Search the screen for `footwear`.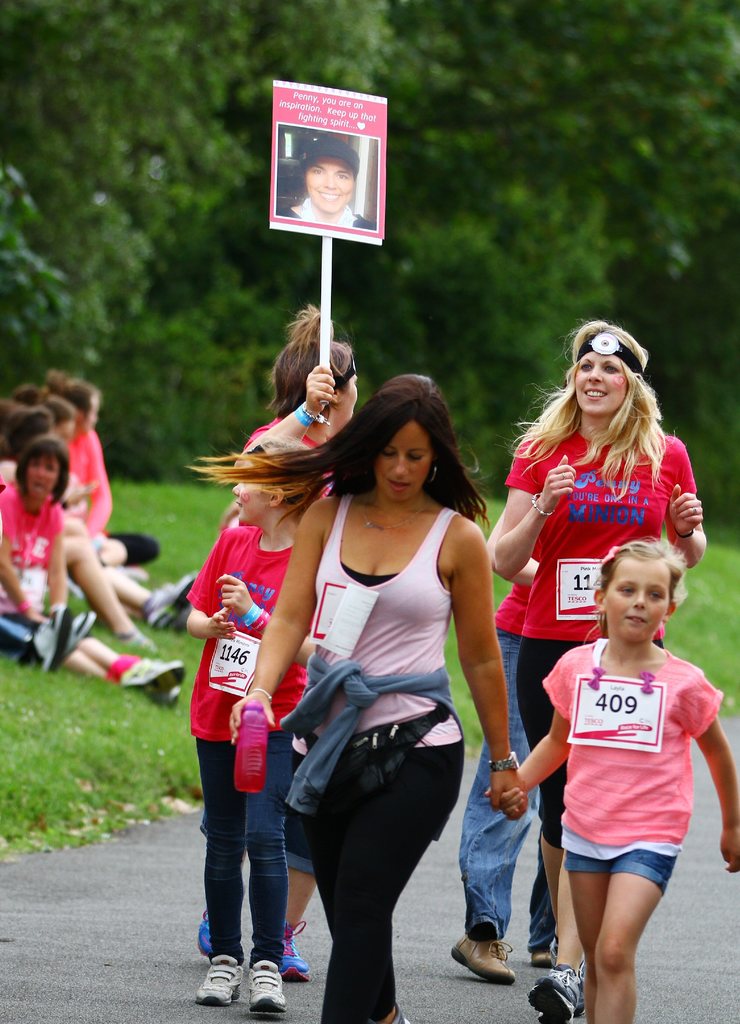
Found at [x1=279, y1=922, x2=318, y2=977].
